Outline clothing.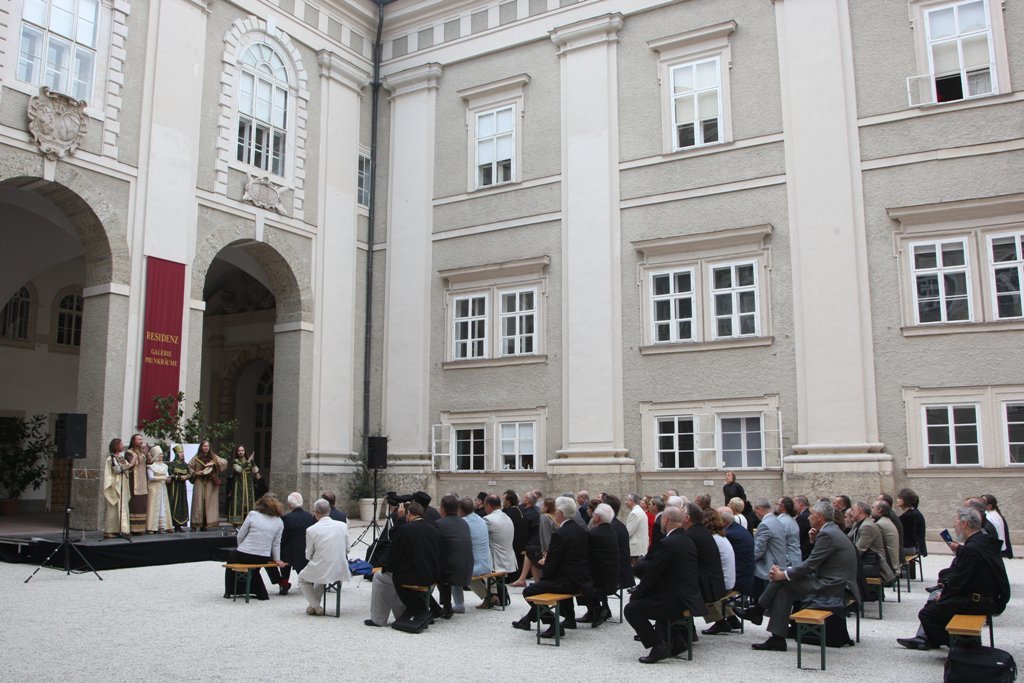
Outline: <bbox>758, 522, 860, 637</bbox>.
